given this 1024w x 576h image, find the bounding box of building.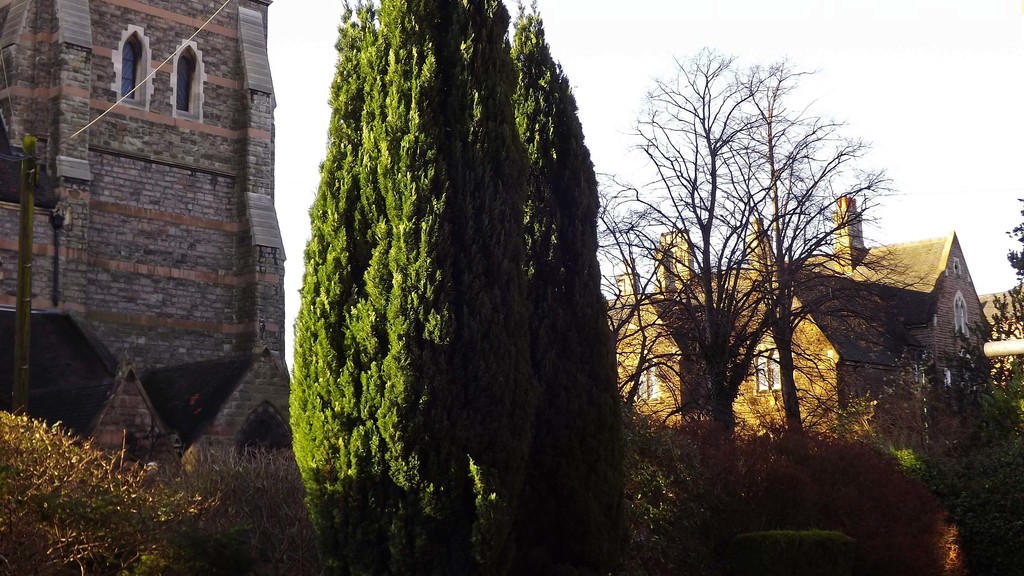
select_region(611, 196, 991, 451).
